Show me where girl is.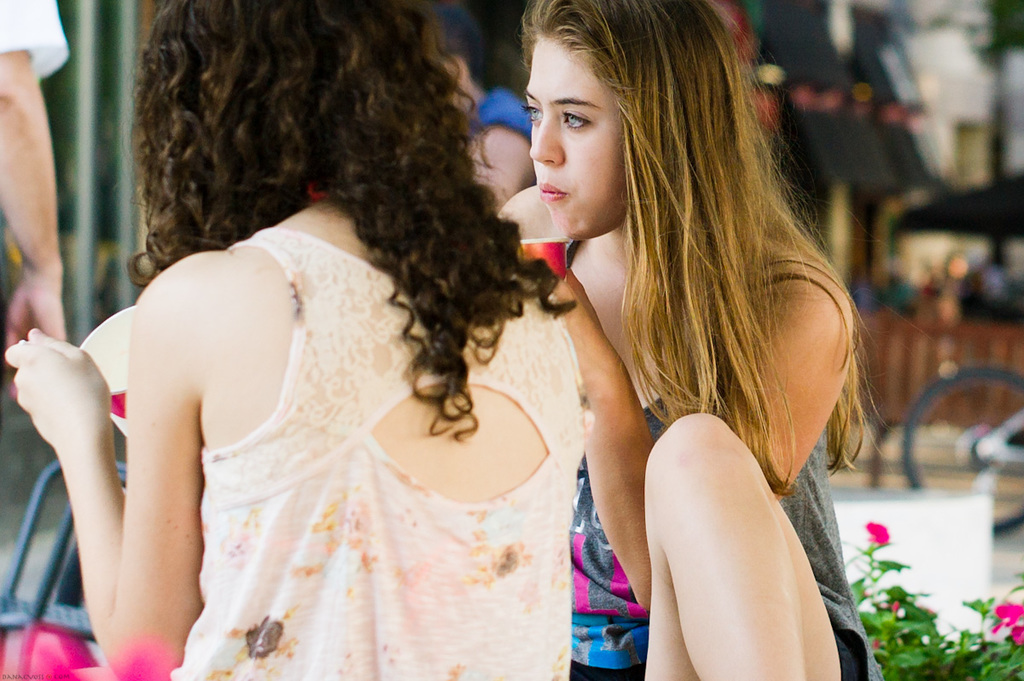
girl is at x1=498, y1=0, x2=898, y2=680.
